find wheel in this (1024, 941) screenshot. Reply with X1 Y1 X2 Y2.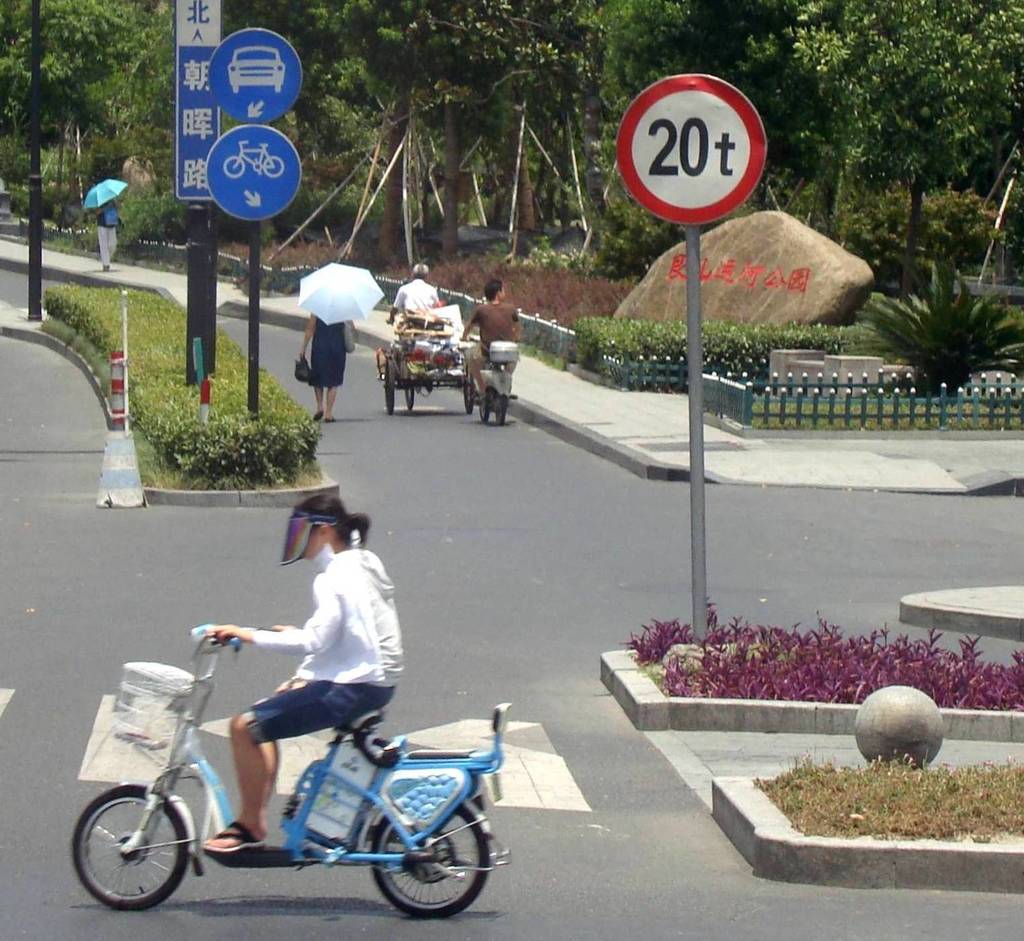
460 367 474 414.
